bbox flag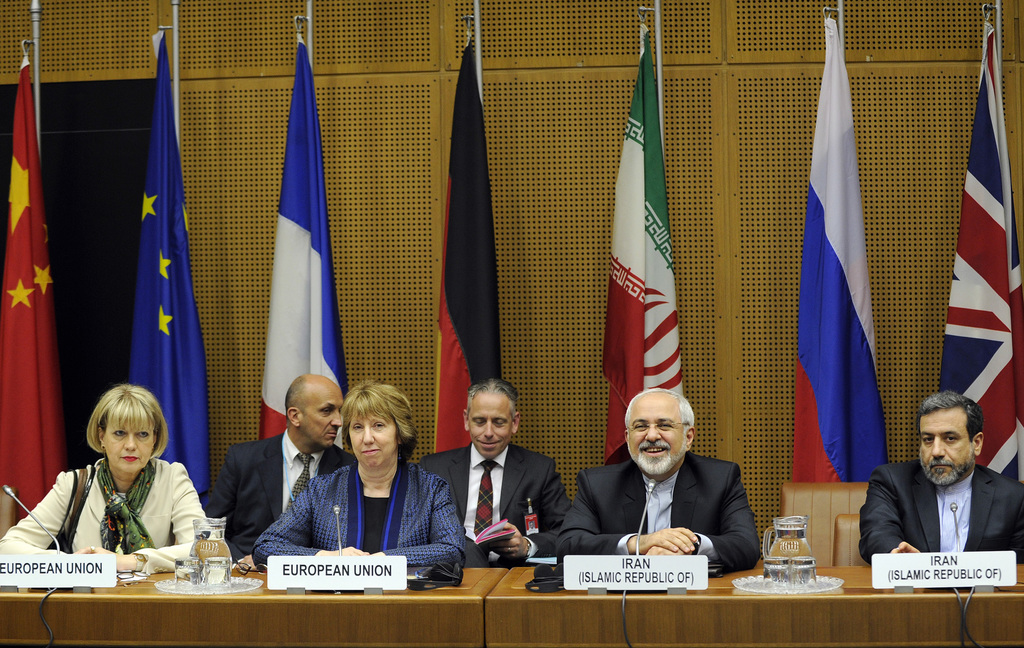
x1=257, y1=30, x2=357, y2=450
